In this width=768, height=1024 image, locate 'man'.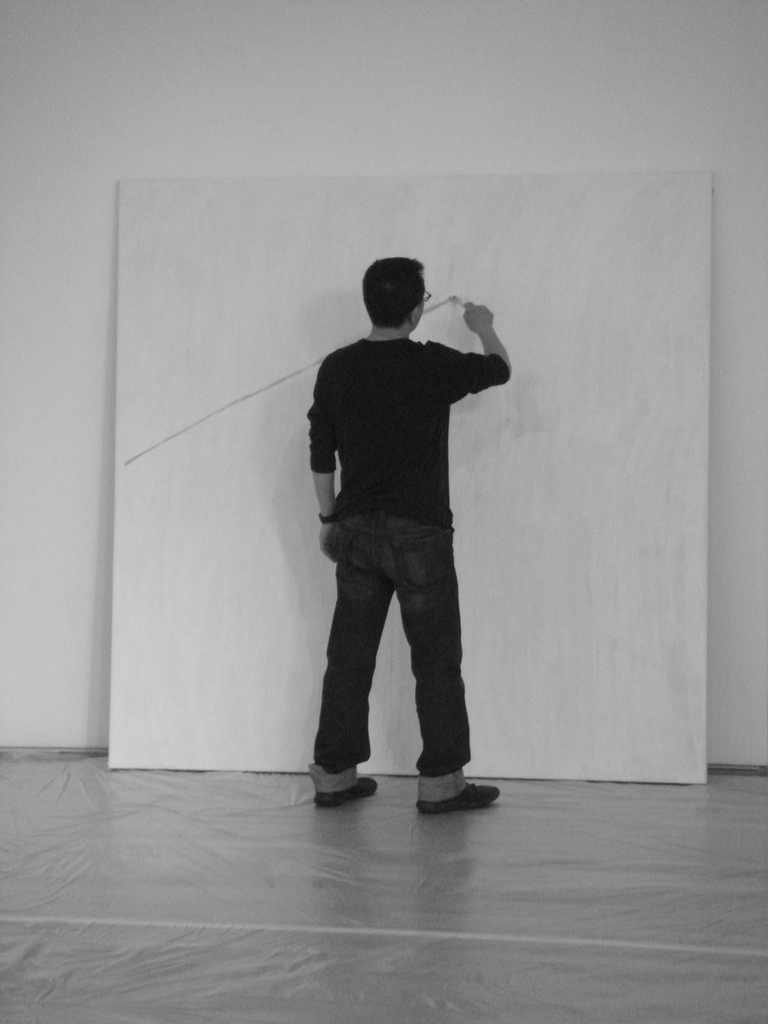
Bounding box: Rect(286, 228, 511, 834).
